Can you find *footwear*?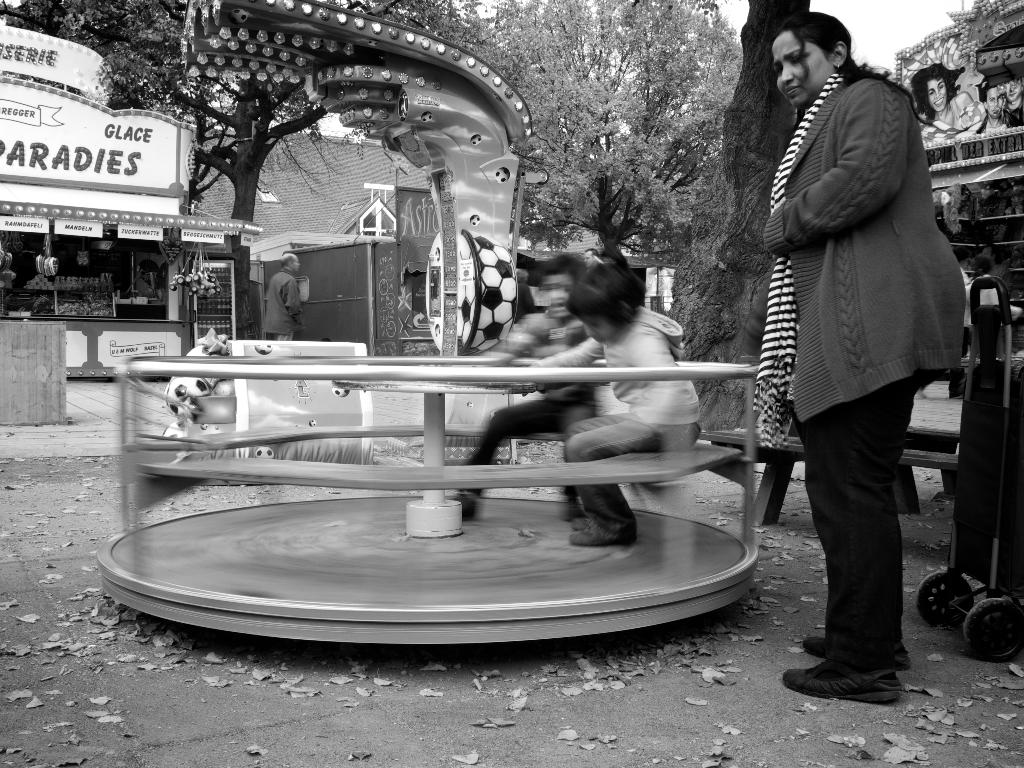
Yes, bounding box: Rect(446, 491, 483, 525).
